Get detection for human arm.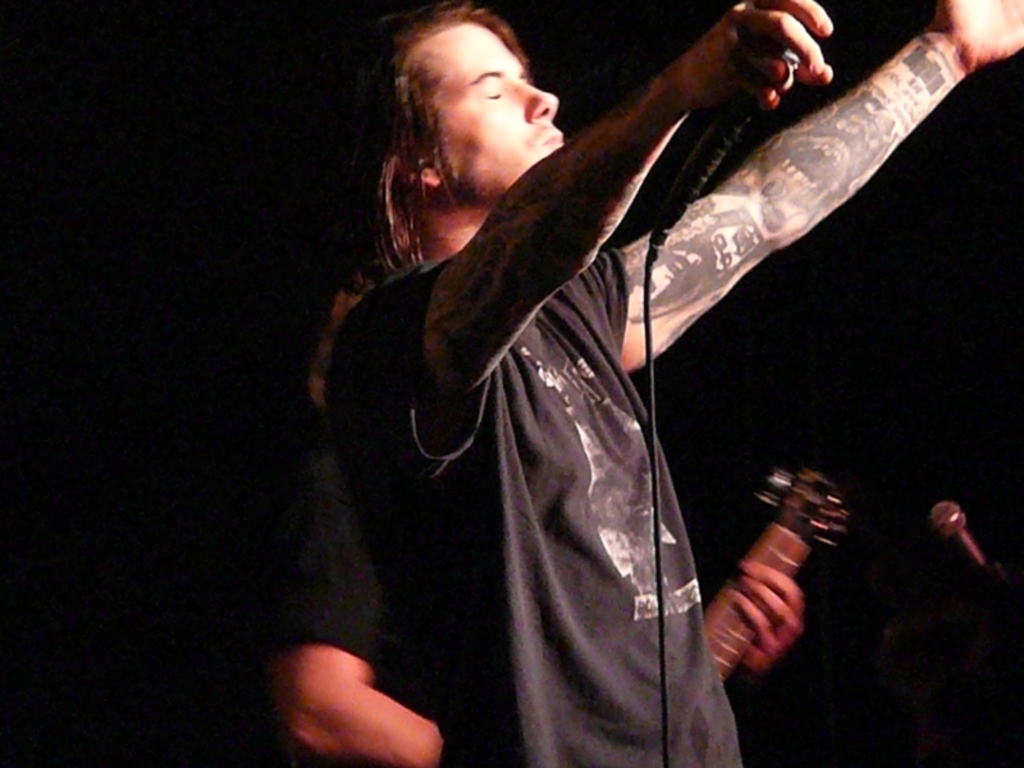
Detection: (339,0,842,495).
